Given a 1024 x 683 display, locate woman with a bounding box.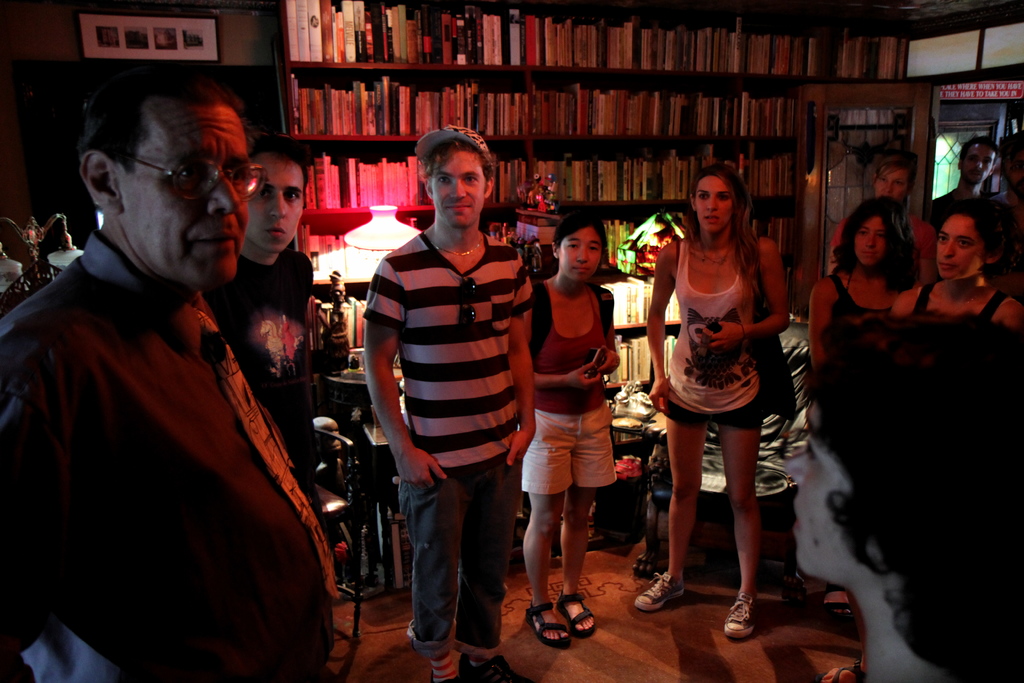
Located: 770/295/1023/682.
